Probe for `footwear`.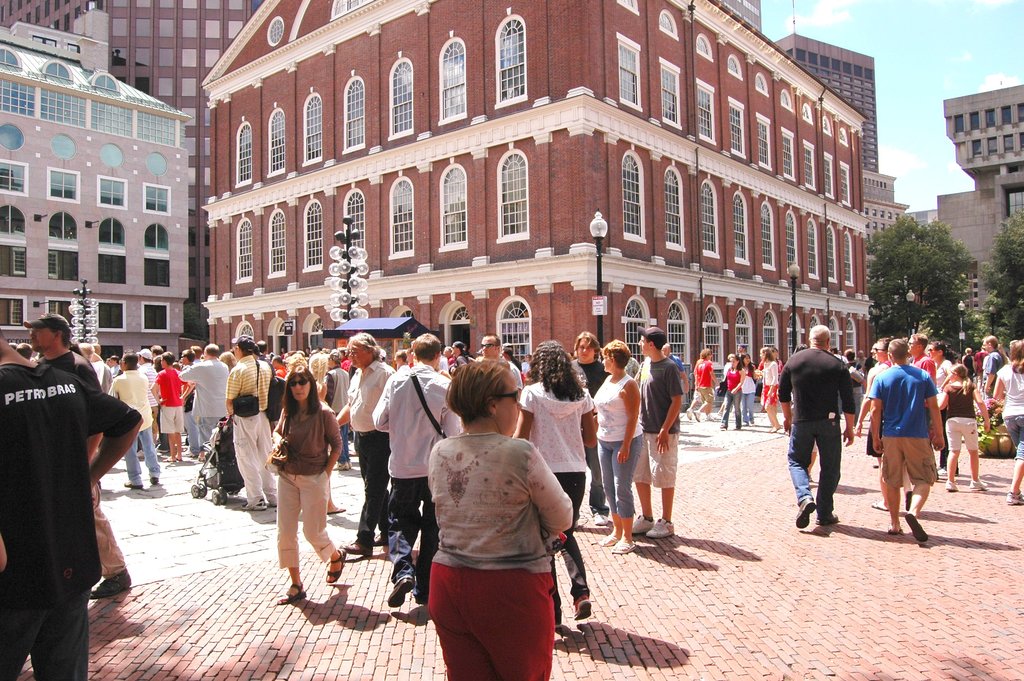
Probe result: (left=868, top=495, right=897, bottom=514).
